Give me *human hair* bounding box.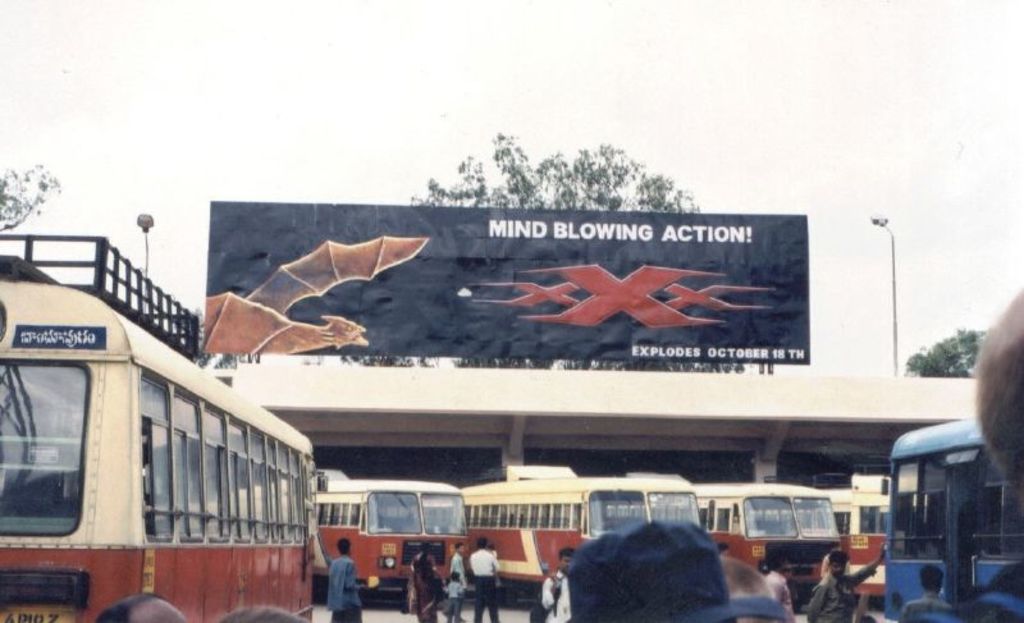
rect(719, 555, 780, 622).
